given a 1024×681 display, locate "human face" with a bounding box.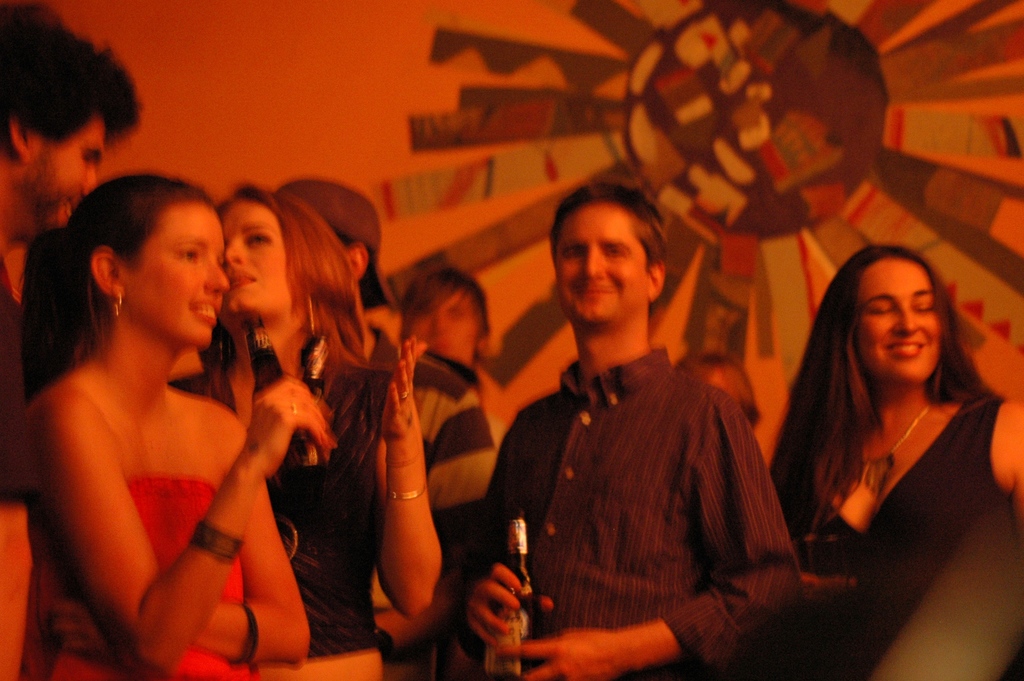
Located: l=133, t=215, r=227, b=346.
